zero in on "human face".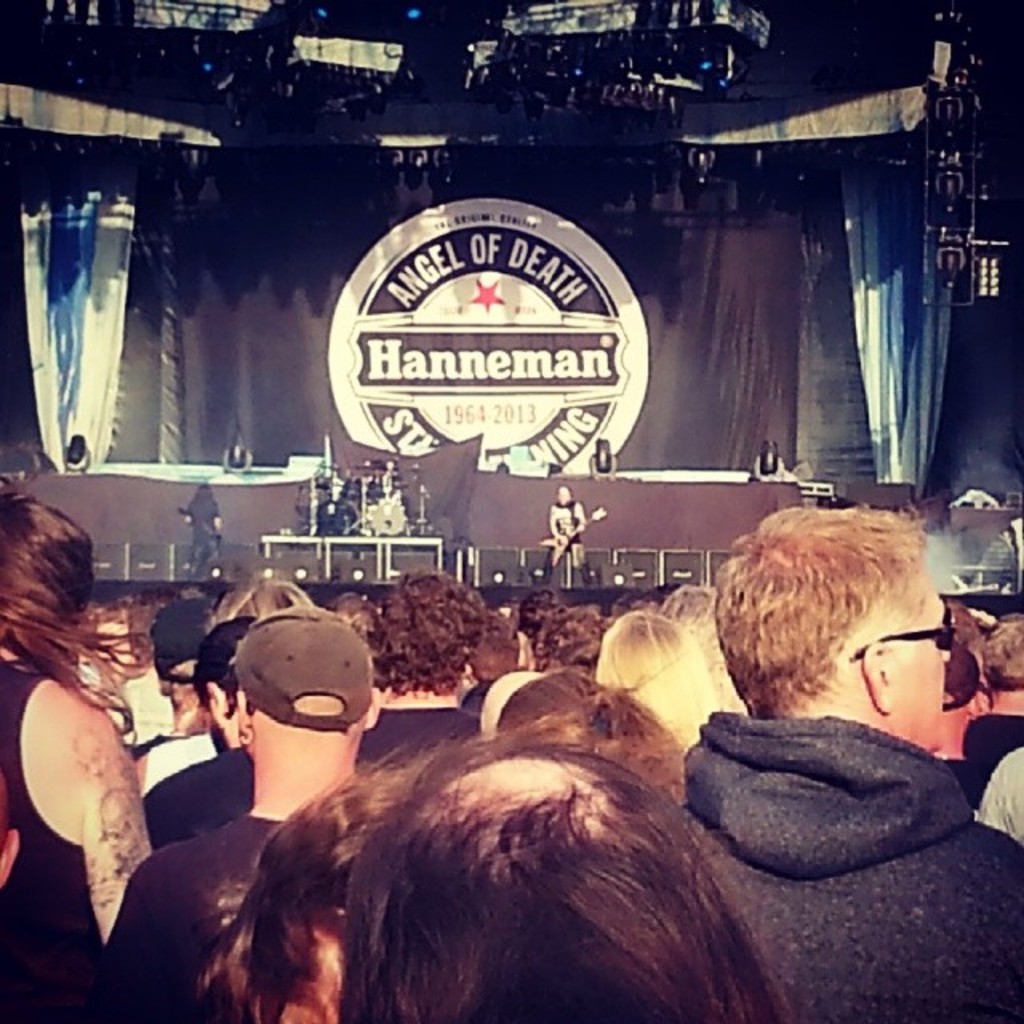
Zeroed in: [x1=891, y1=581, x2=950, y2=747].
